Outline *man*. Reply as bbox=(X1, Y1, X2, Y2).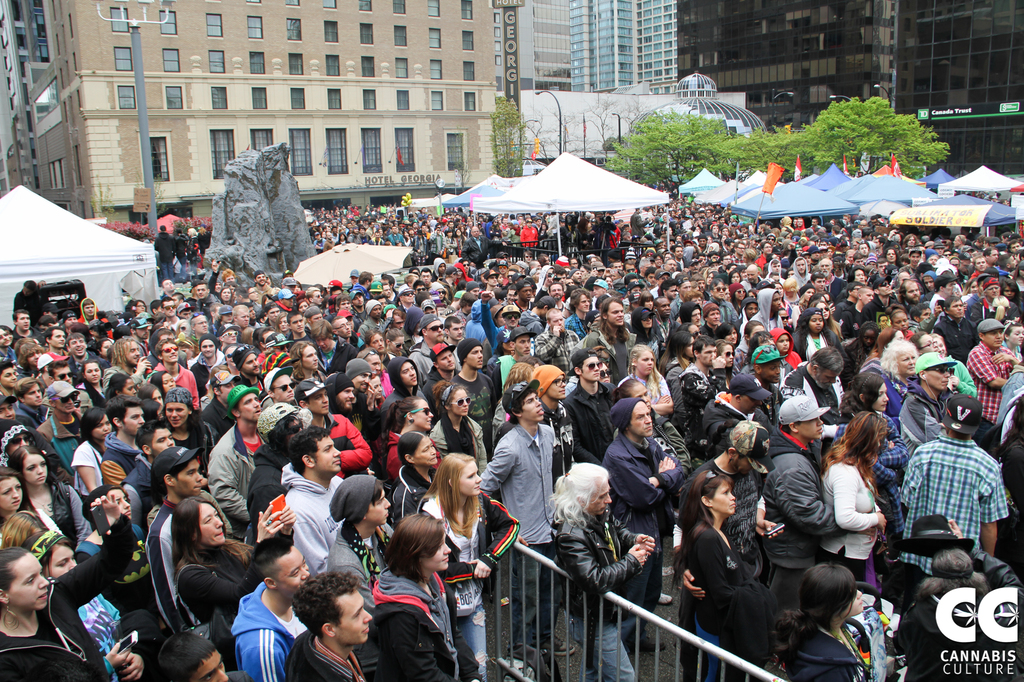
bbox=(303, 321, 355, 370).
